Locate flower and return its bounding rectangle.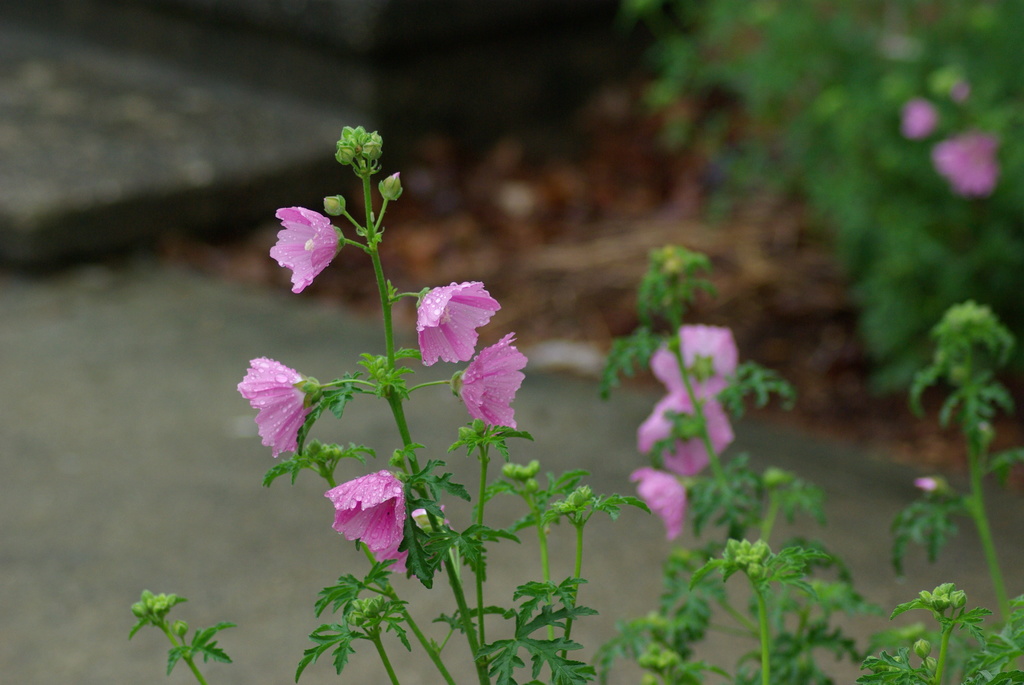
<box>456,332,531,433</box>.
